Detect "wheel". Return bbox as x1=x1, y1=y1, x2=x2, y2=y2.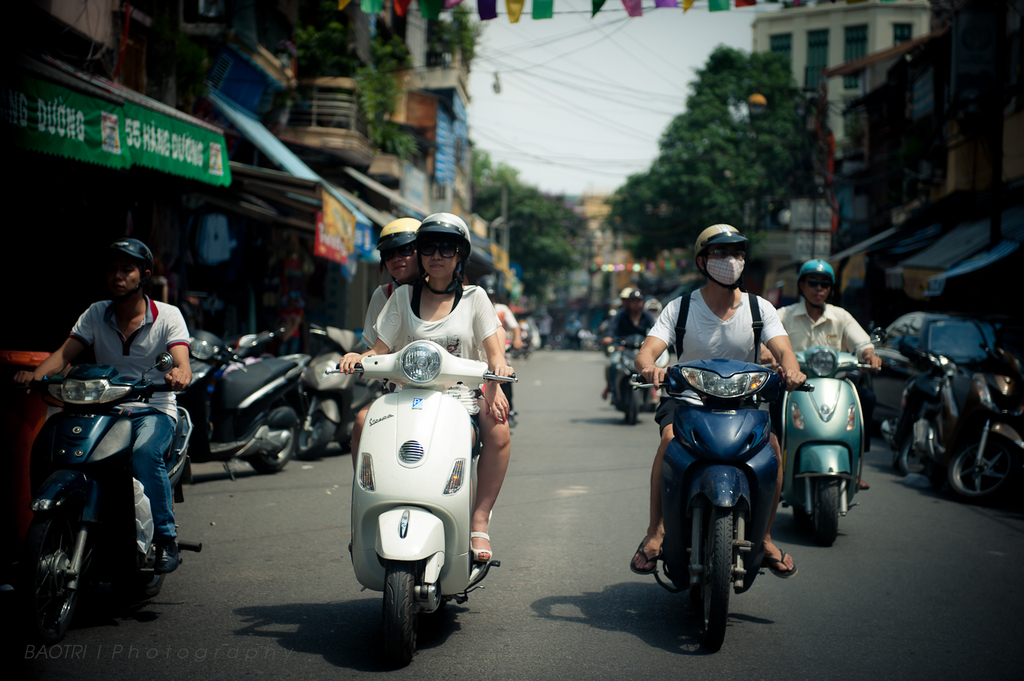
x1=380, y1=570, x2=414, y2=658.
